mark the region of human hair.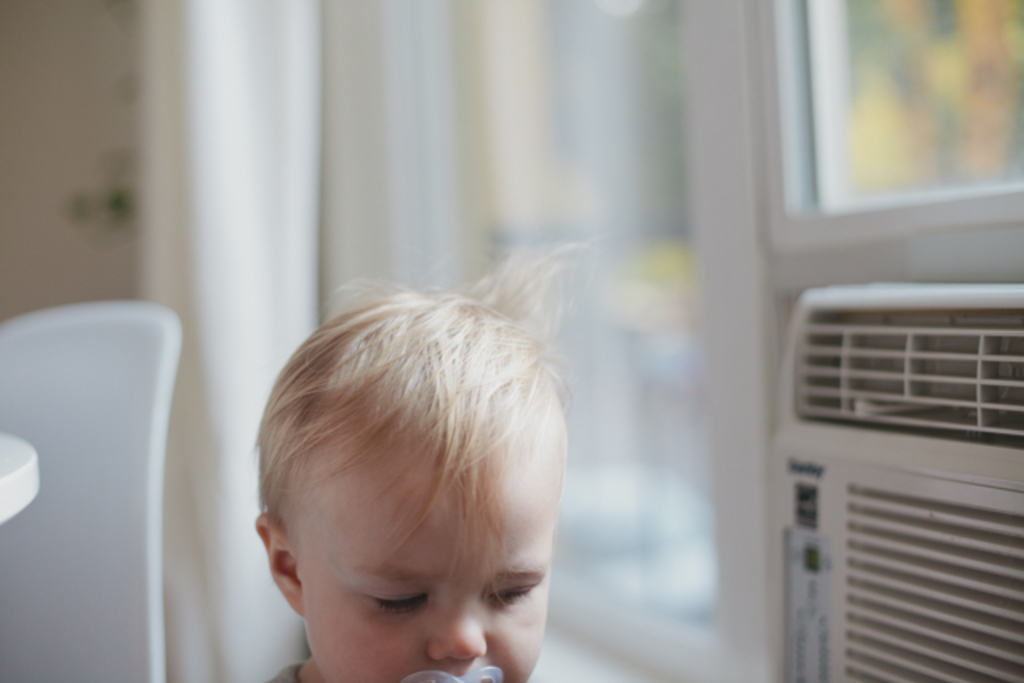
Region: crop(243, 227, 597, 611).
